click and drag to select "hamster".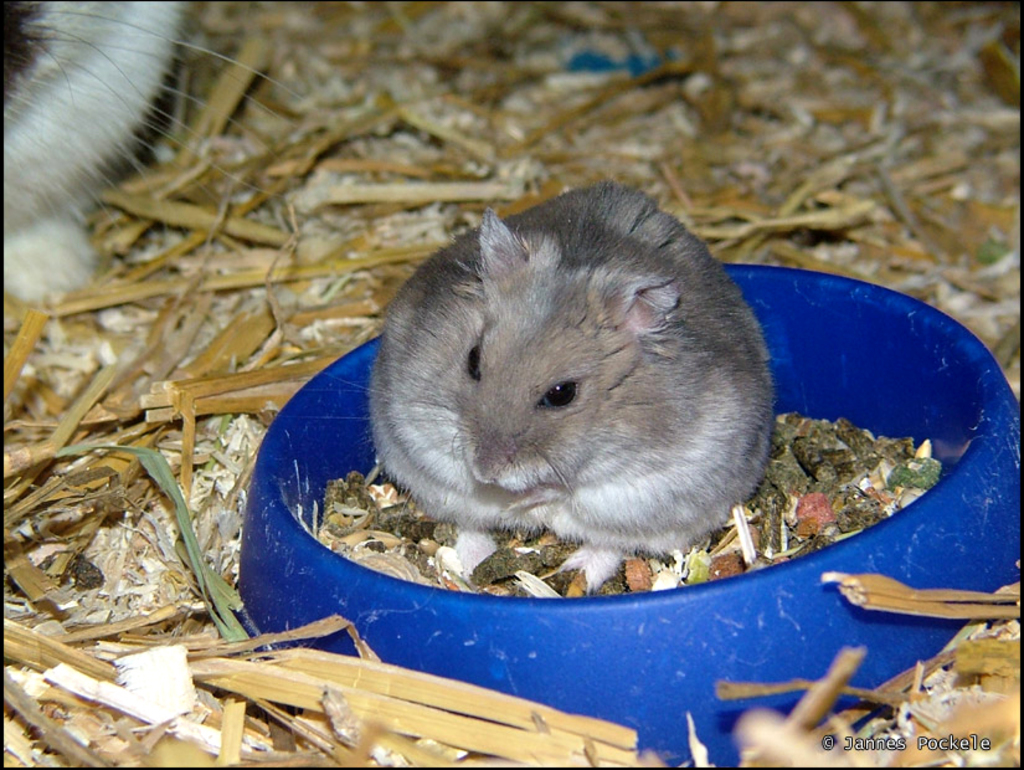
Selection: rect(293, 174, 776, 592).
